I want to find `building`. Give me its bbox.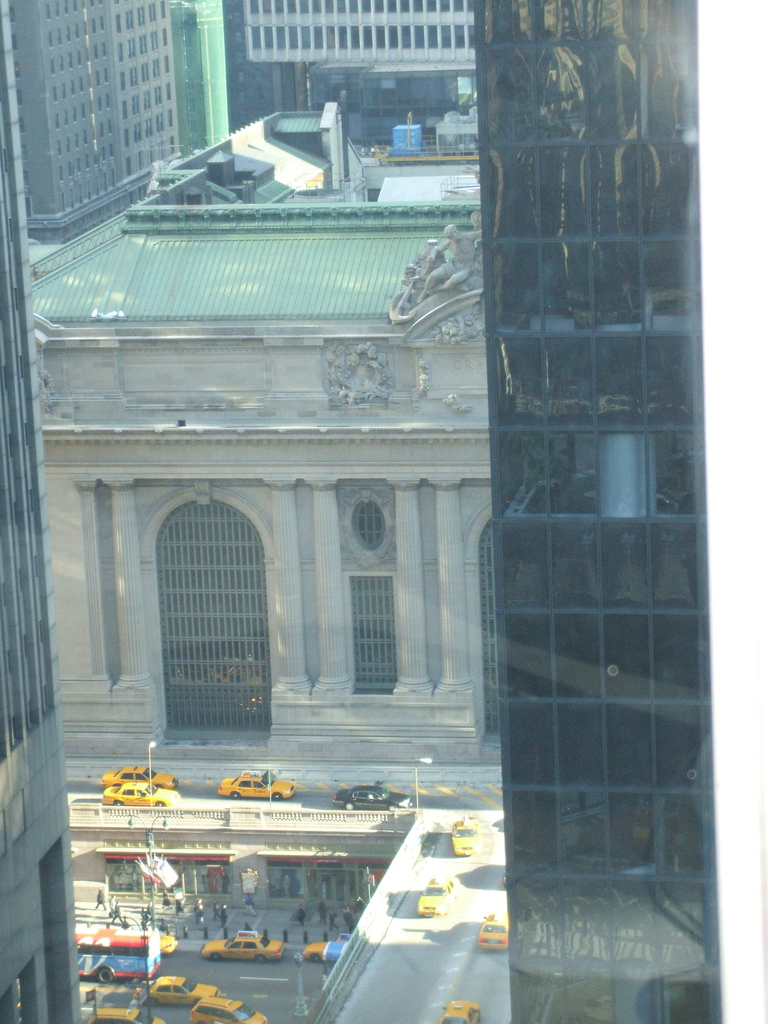
bbox(31, 105, 498, 764).
